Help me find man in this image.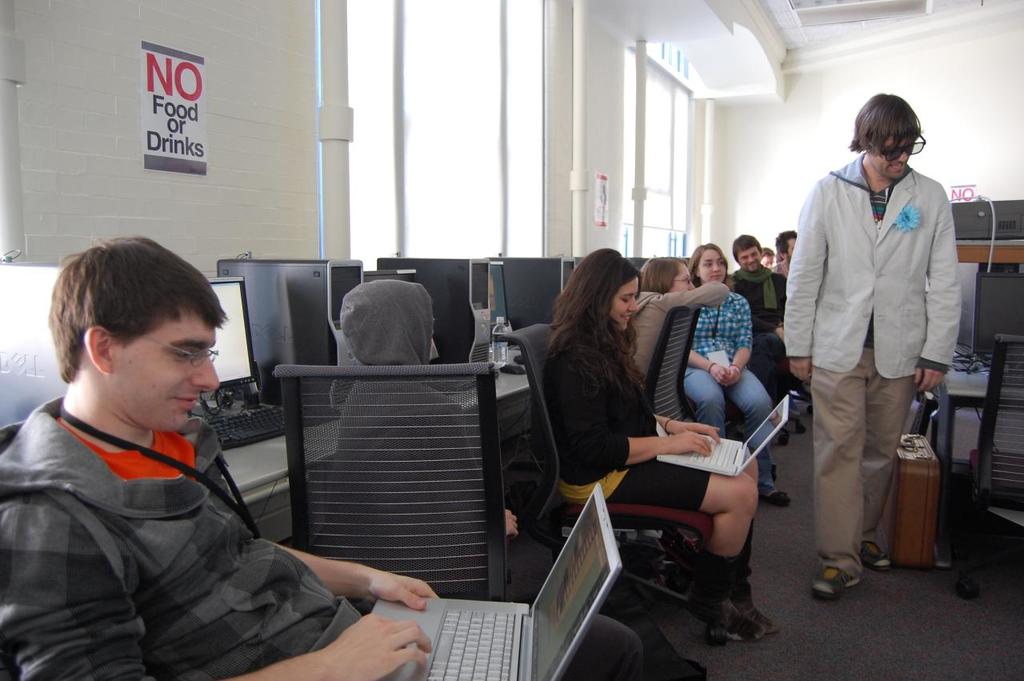
Found it: {"left": 0, "top": 233, "right": 440, "bottom": 680}.
